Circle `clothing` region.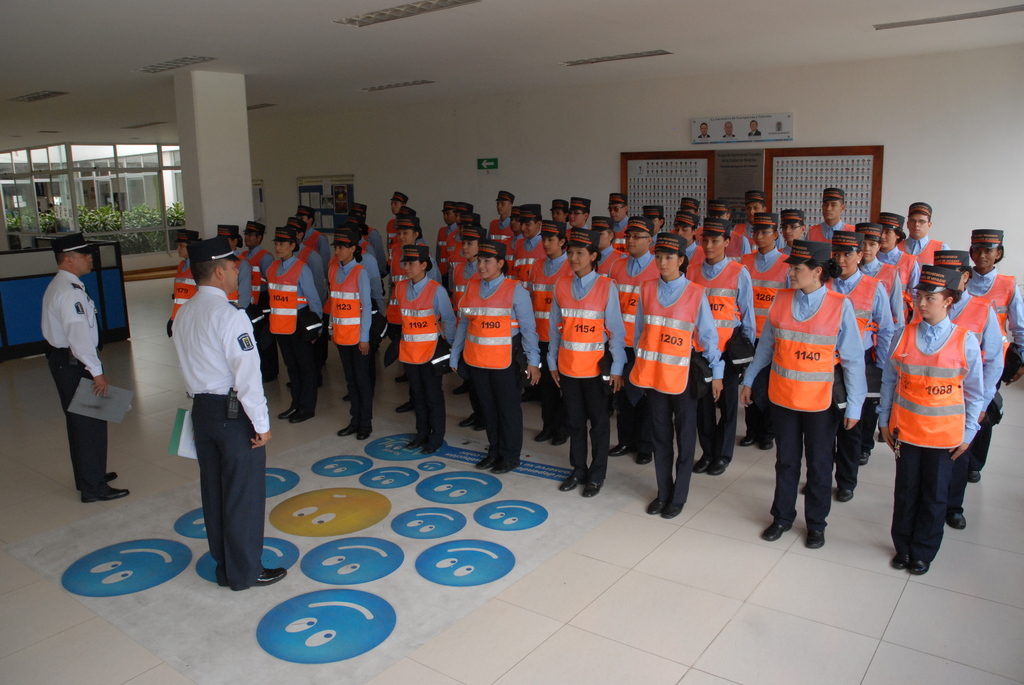
Region: BBox(173, 282, 269, 581).
